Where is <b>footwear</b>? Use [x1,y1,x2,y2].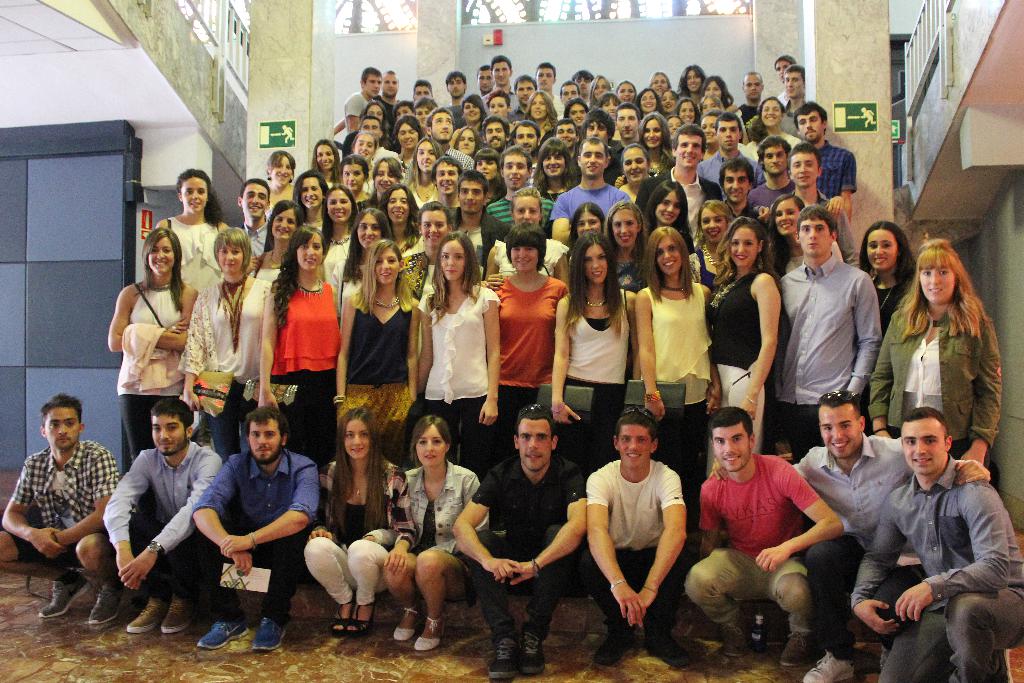
[590,616,635,662].
